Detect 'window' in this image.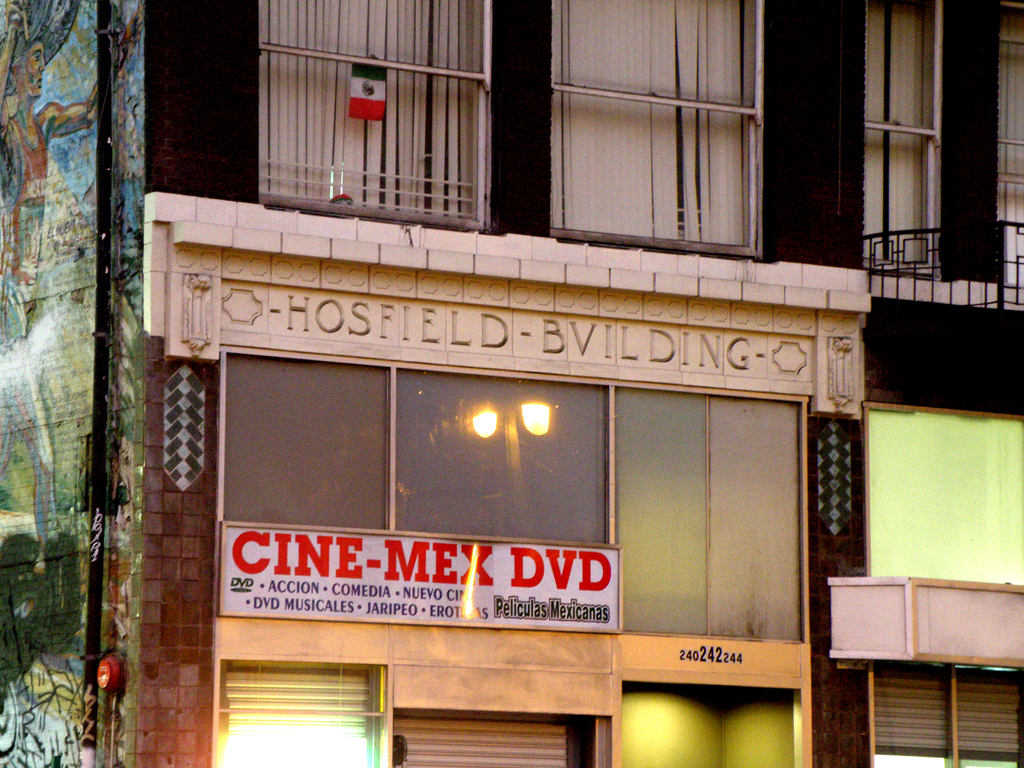
Detection: (x1=546, y1=0, x2=769, y2=261).
